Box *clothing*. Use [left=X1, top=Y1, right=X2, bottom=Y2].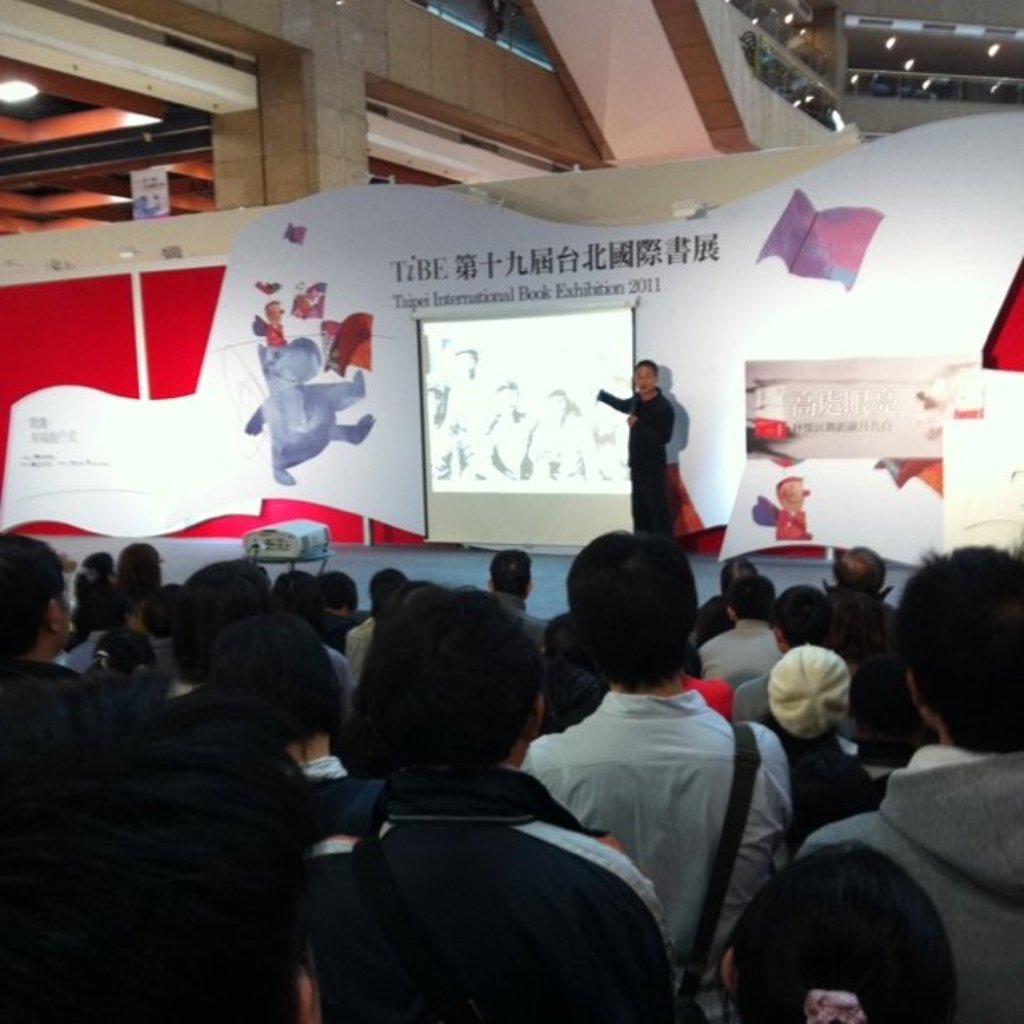
[left=815, top=584, right=919, bottom=733].
